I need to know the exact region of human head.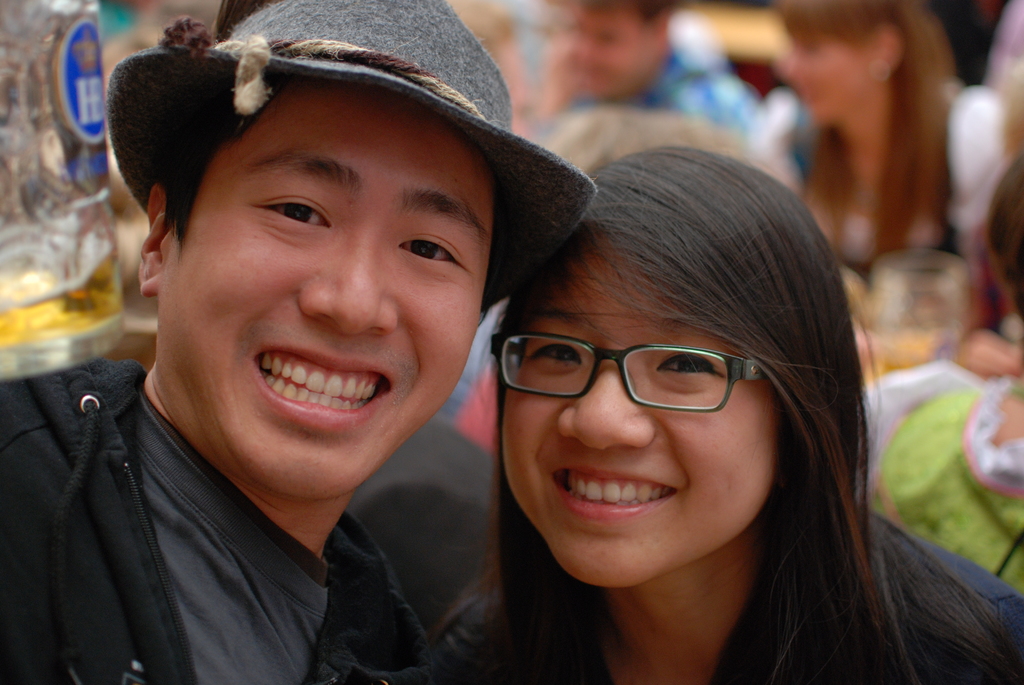
Region: [left=481, top=153, right=833, bottom=599].
